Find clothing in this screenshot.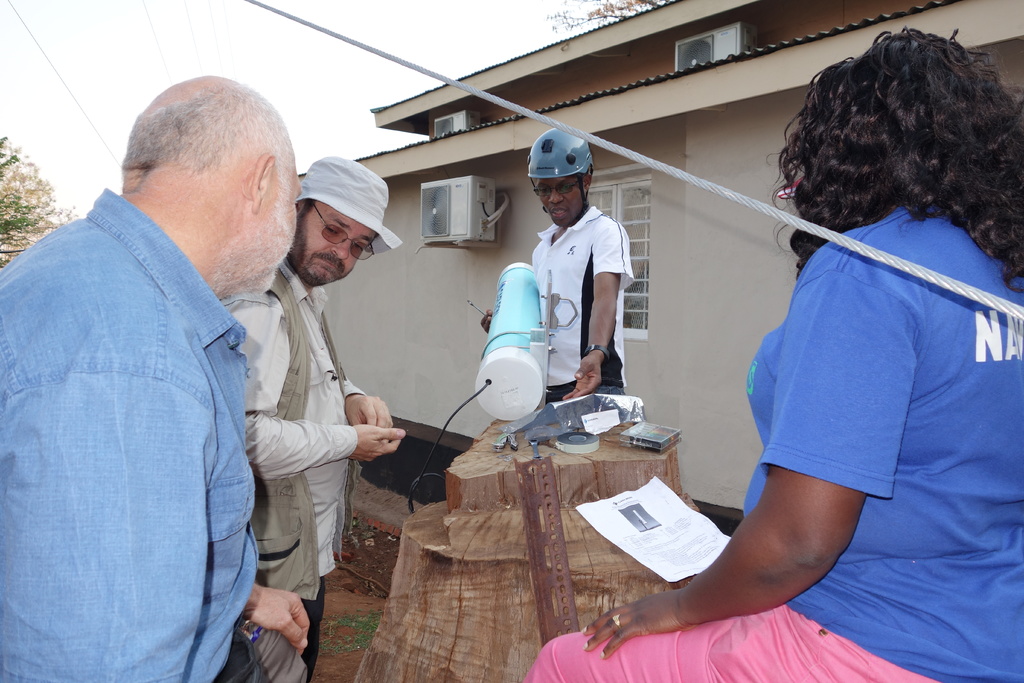
The bounding box for clothing is left=13, top=122, right=287, bottom=682.
